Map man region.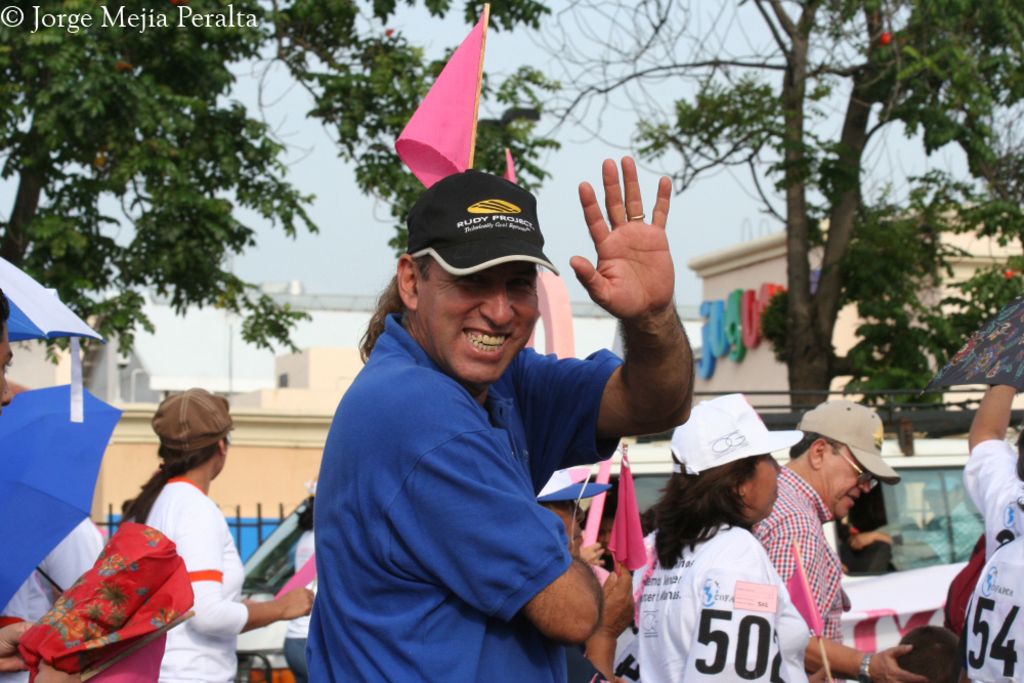
Mapped to select_region(295, 152, 675, 682).
